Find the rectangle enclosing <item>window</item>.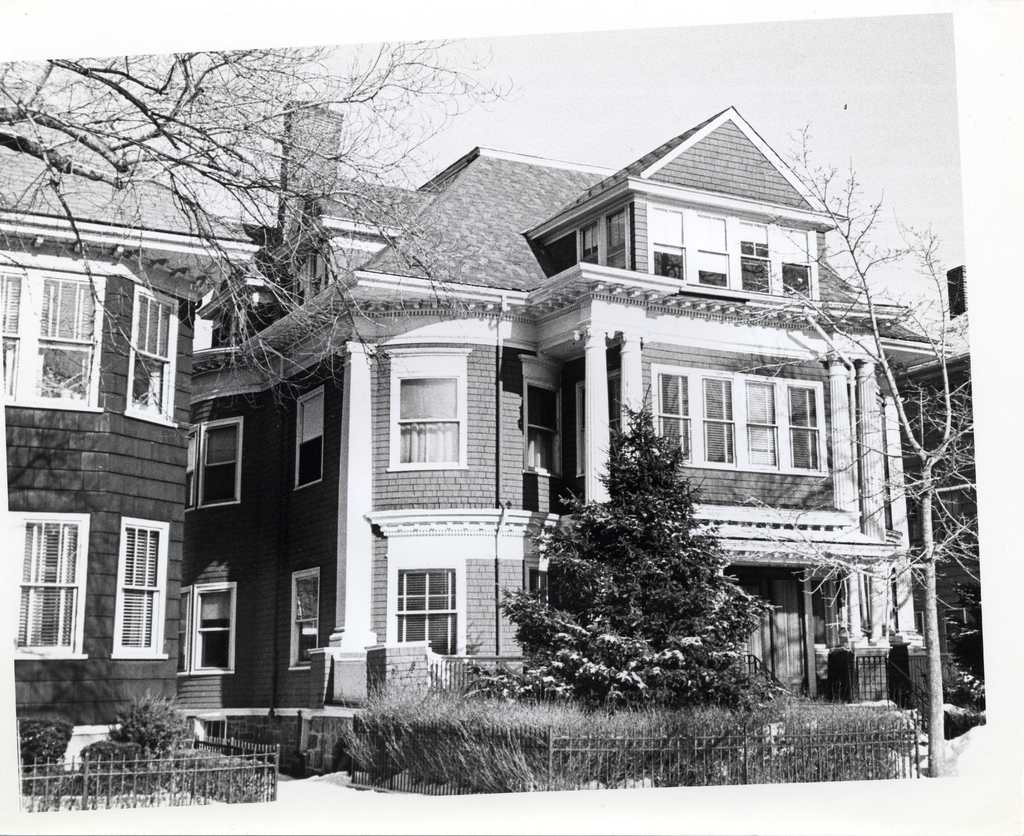
rect(7, 507, 90, 662).
